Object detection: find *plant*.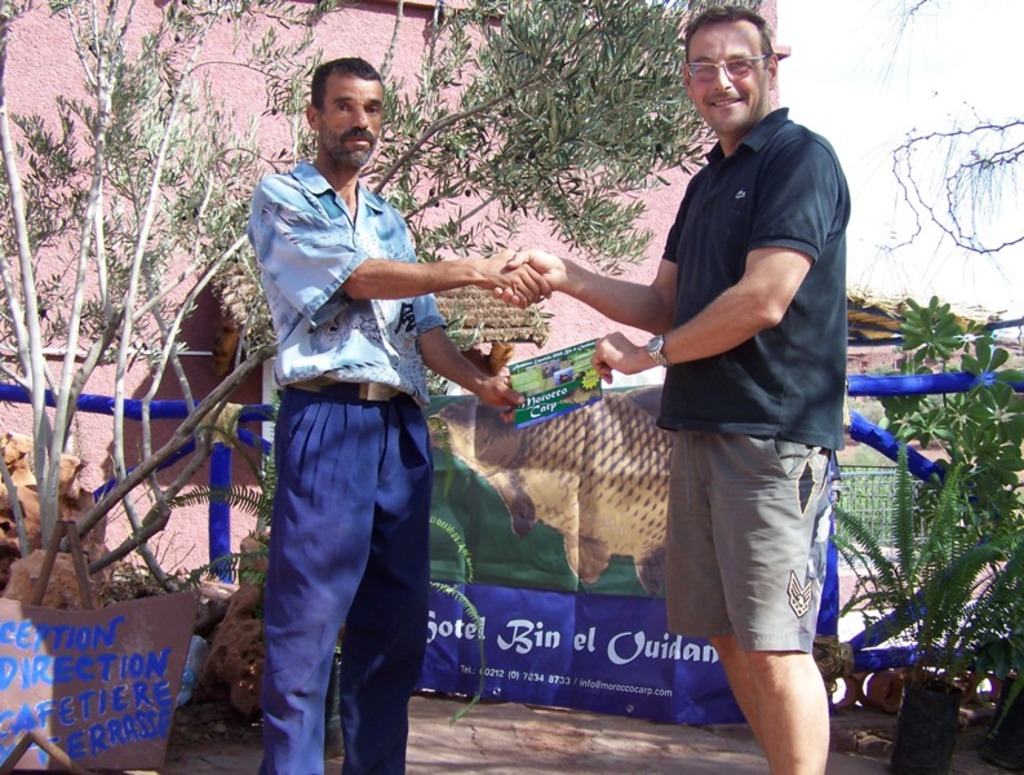
(823,294,1023,736).
